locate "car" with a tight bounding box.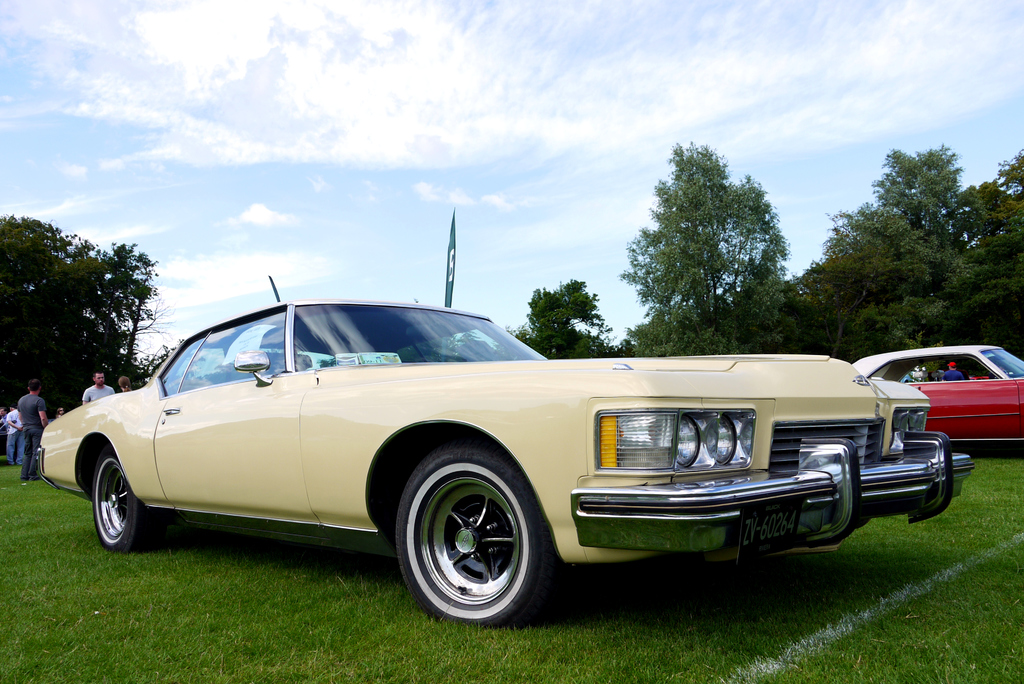
854,341,1023,447.
